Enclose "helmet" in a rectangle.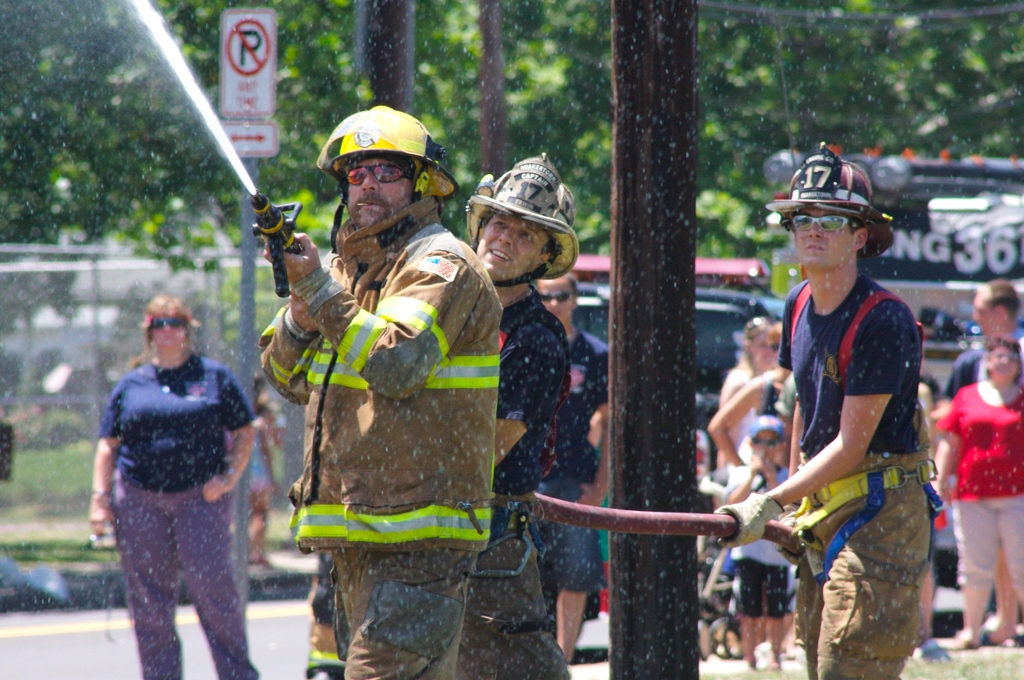
(left=314, top=111, right=448, bottom=221).
